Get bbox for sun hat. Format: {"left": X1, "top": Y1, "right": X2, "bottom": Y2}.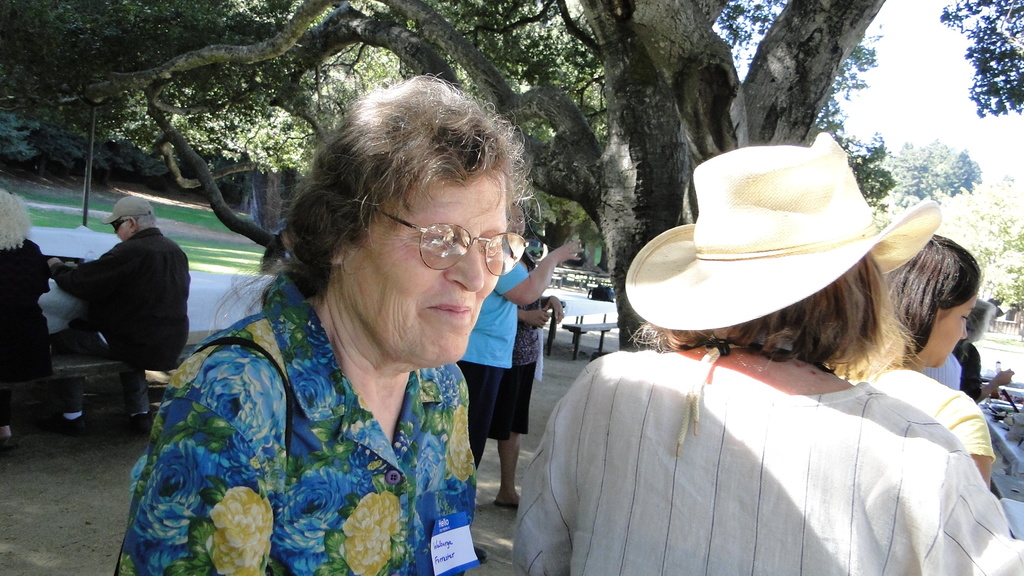
{"left": 97, "top": 192, "right": 154, "bottom": 230}.
